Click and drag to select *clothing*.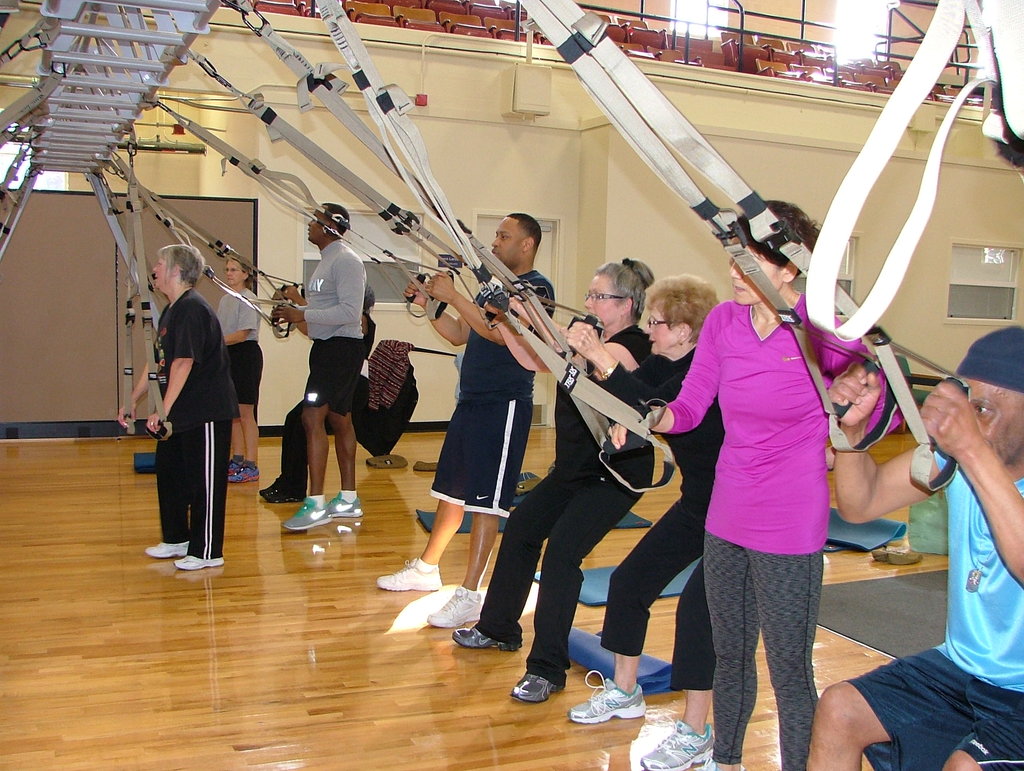
Selection: {"x1": 369, "y1": 337, "x2": 411, "y2": 410}.
